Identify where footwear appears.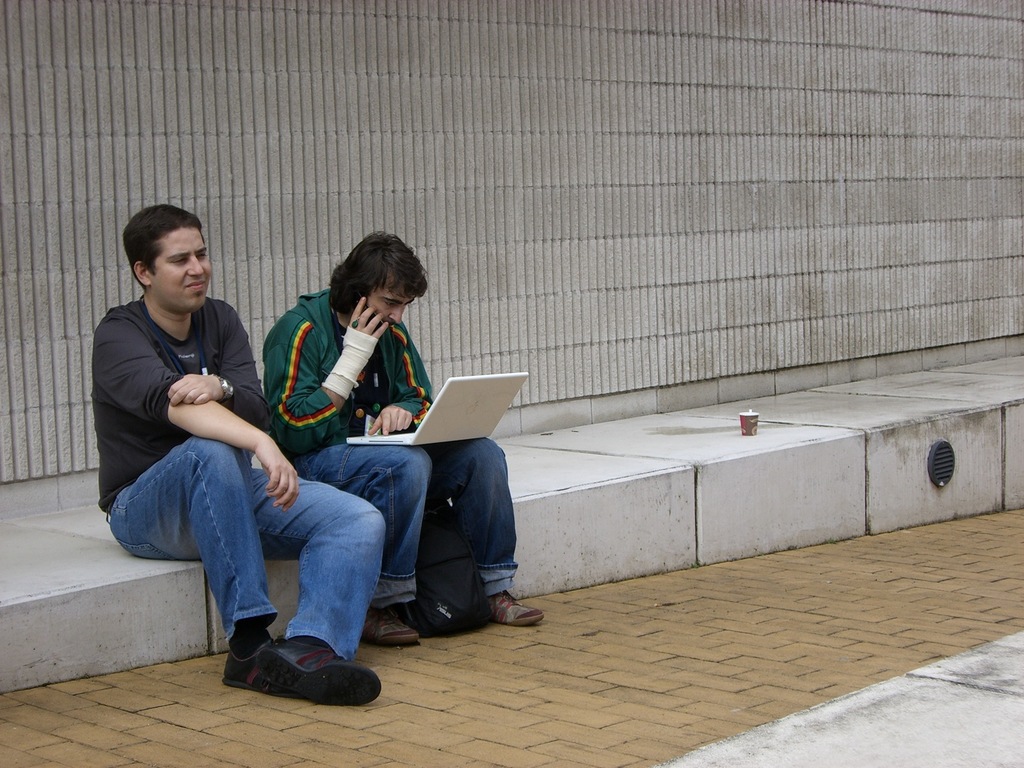
Appears at <bbox>218, 625, 347, 701</bbox>.
